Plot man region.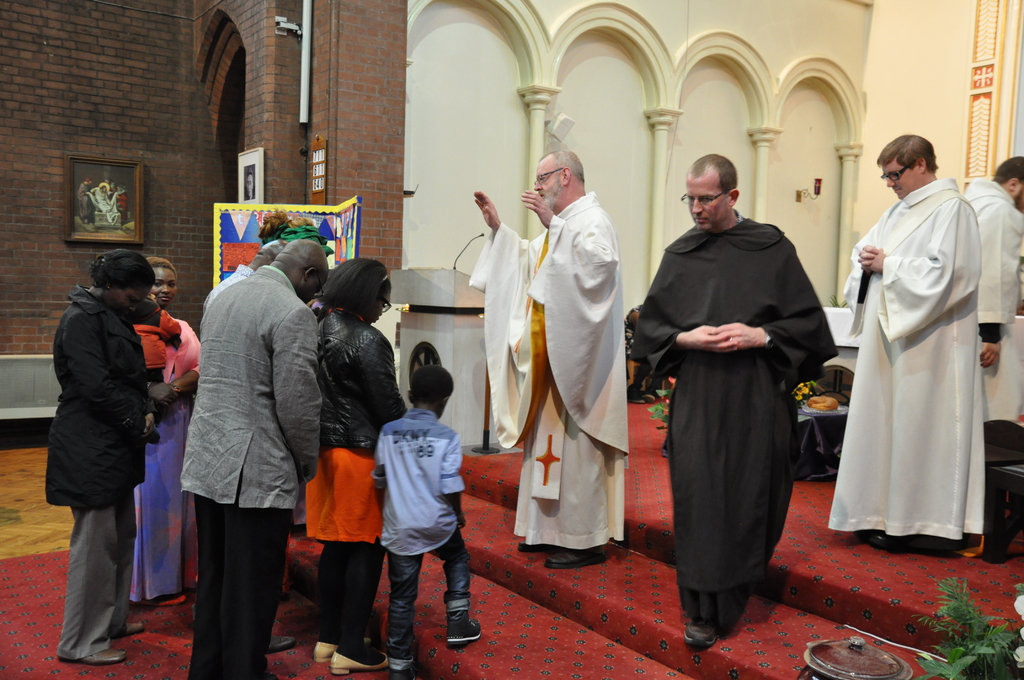
Plotted at 955/156/1023/419.
